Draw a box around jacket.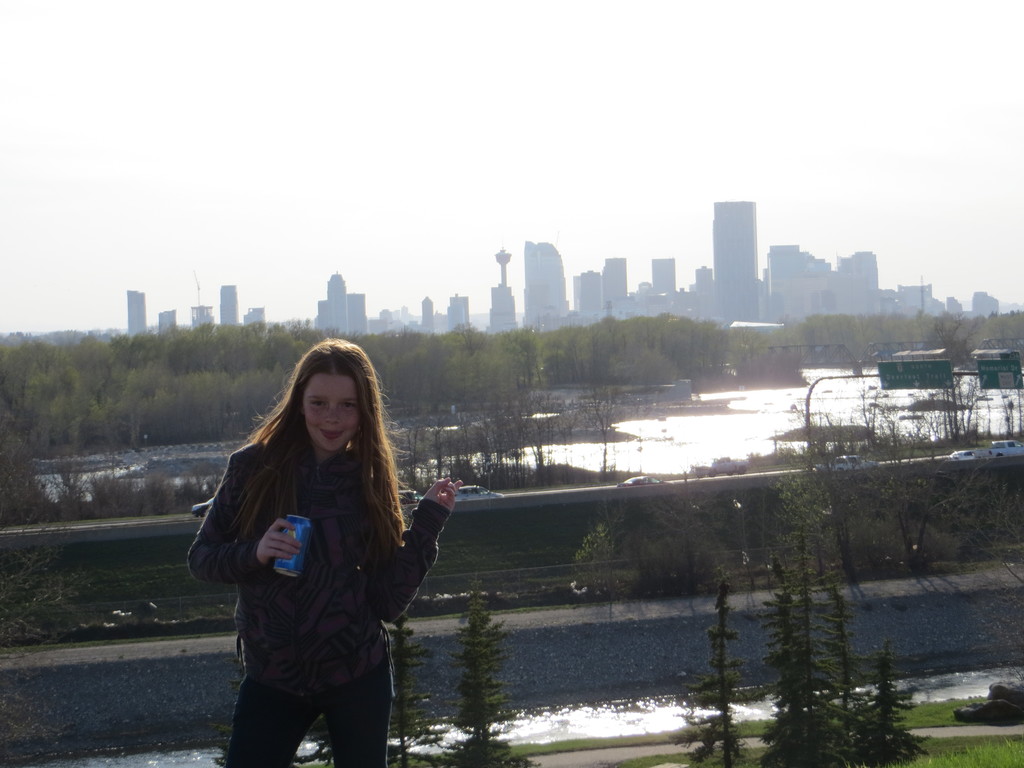
[x1=191, y1=411, x2=428, y2=709].
